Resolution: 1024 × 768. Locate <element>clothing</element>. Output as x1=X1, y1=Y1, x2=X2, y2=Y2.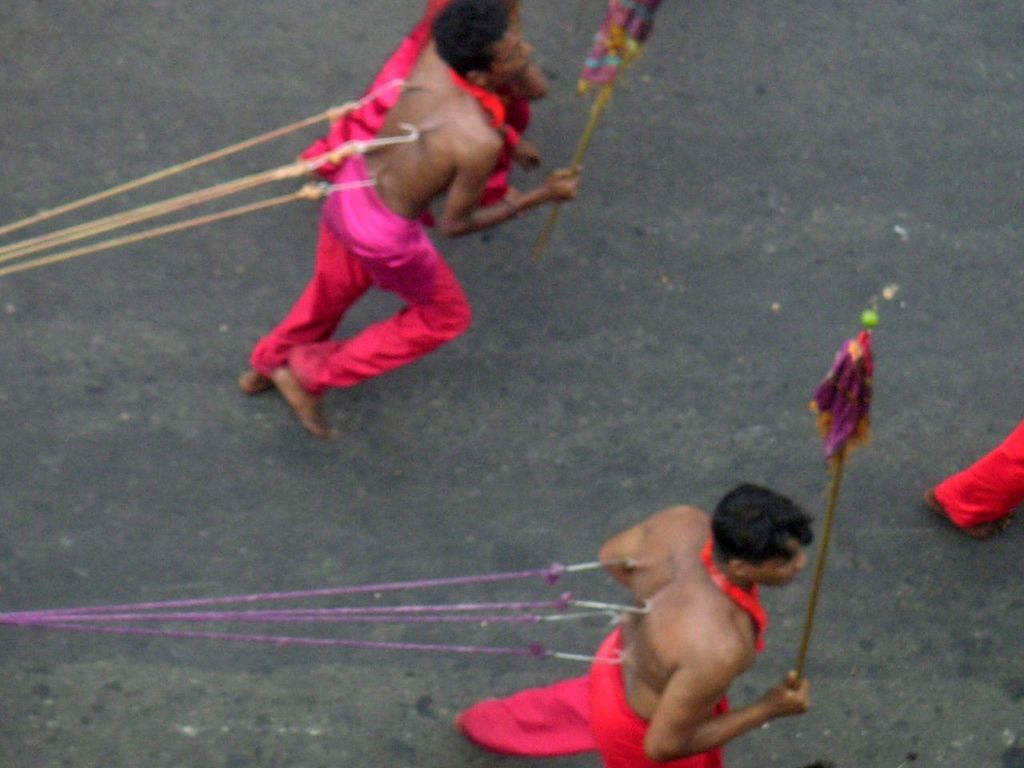
x1=232, y1=0, x2=540, y2=405.
